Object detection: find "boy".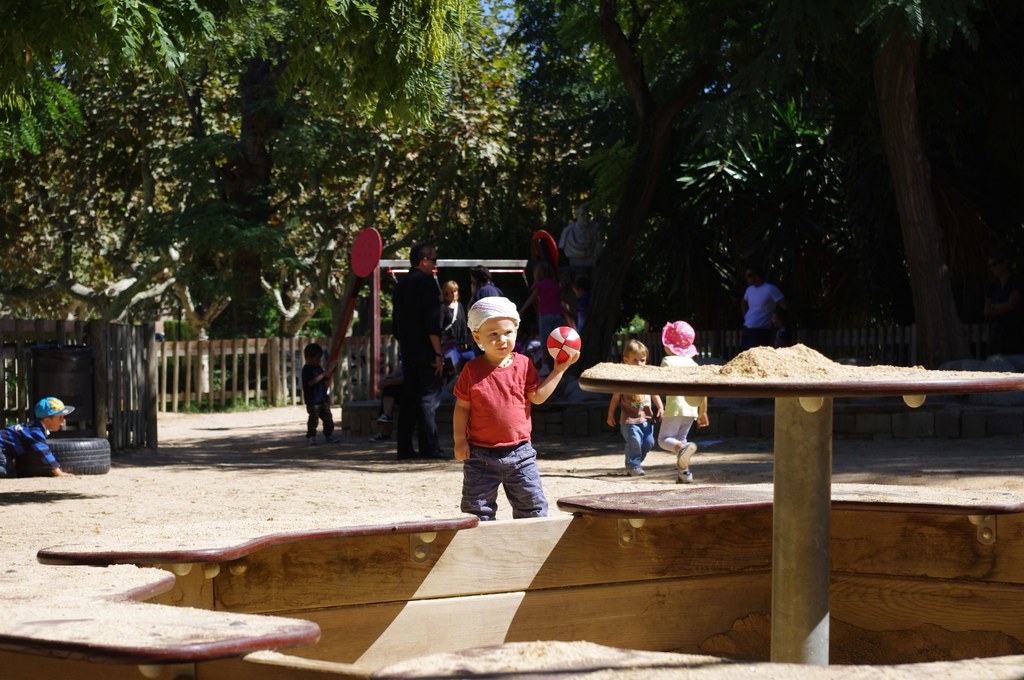
(447,303,559,533).
